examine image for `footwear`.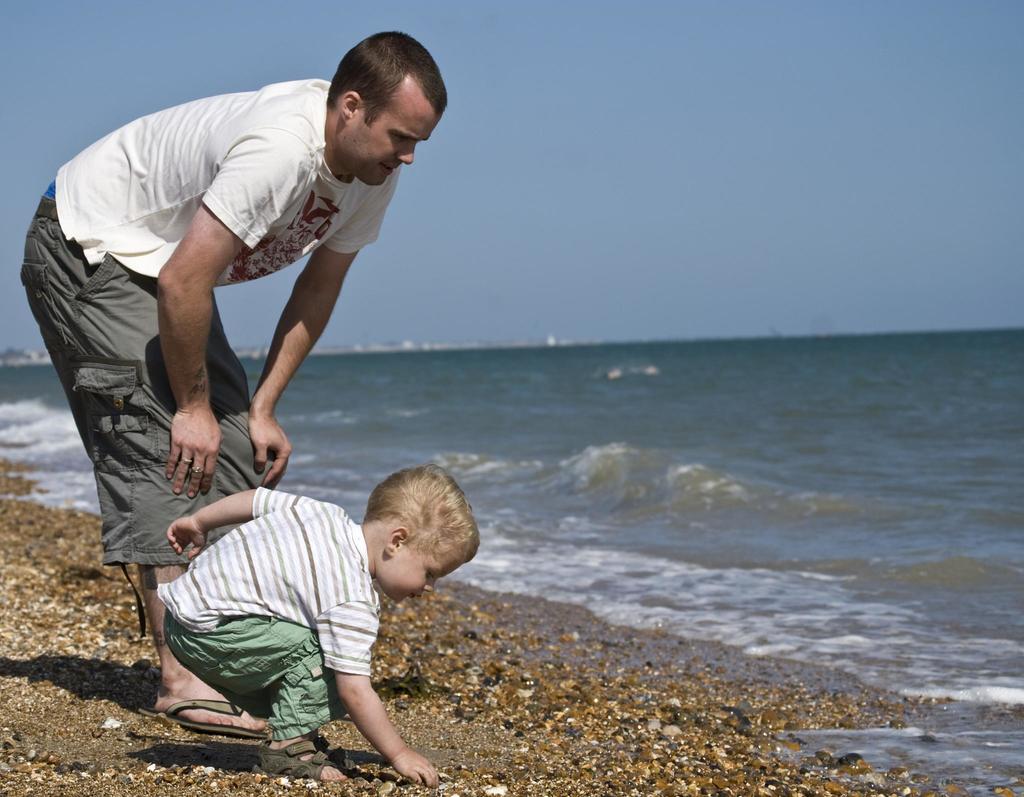
Examination result: <box>127,696,271,743</box>.
